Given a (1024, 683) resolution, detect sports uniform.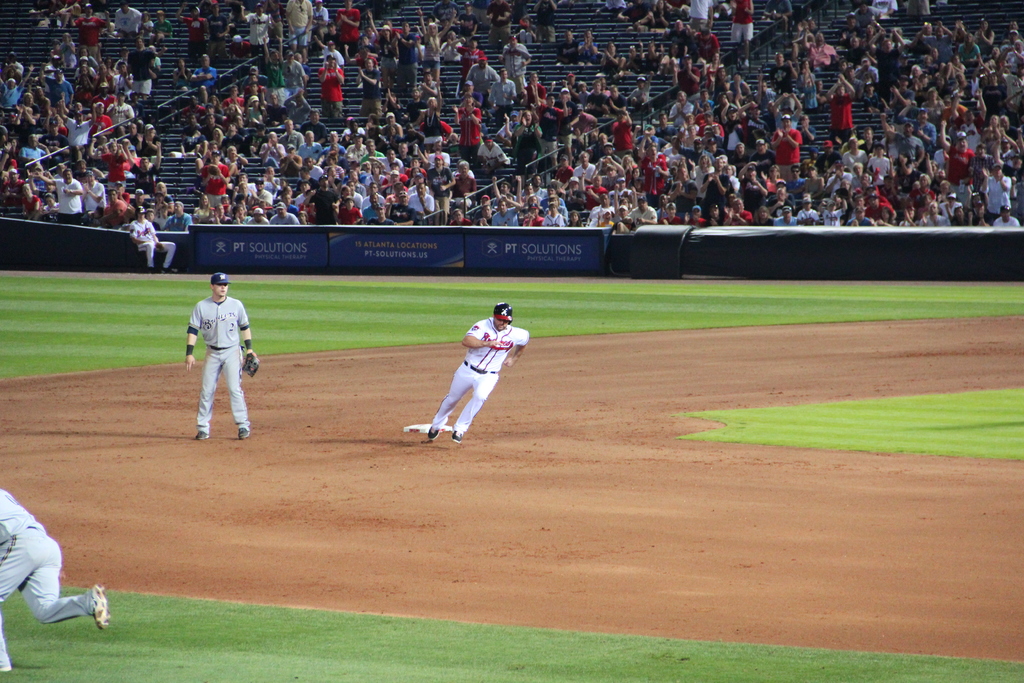
region(455, 12, 476, 38).
